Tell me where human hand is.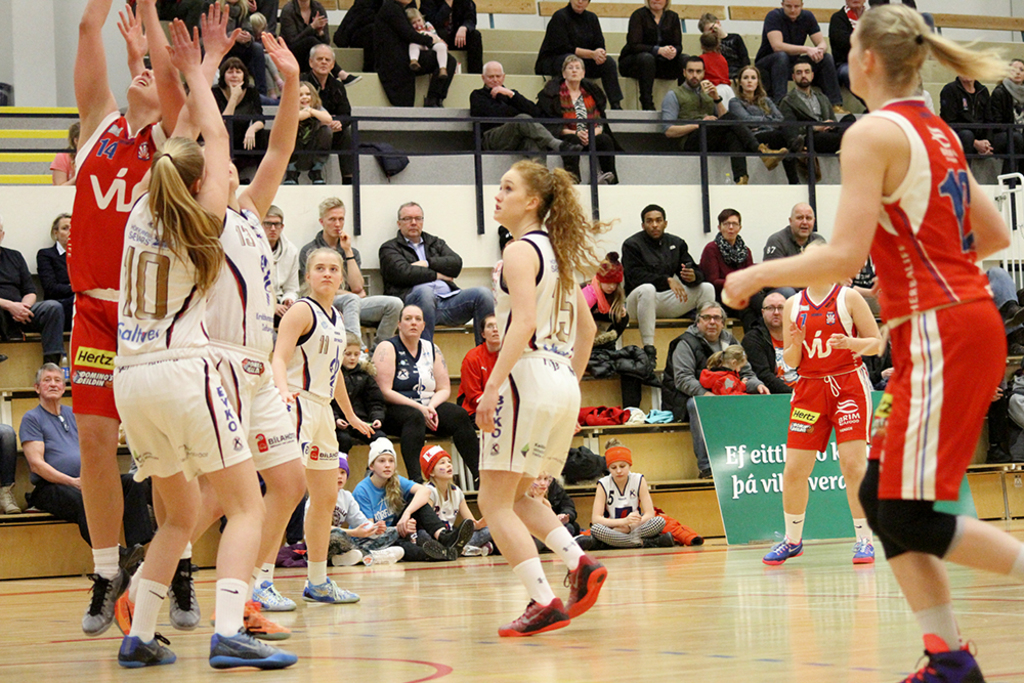
human hand is at BBox(225, 77, 244, 98).
